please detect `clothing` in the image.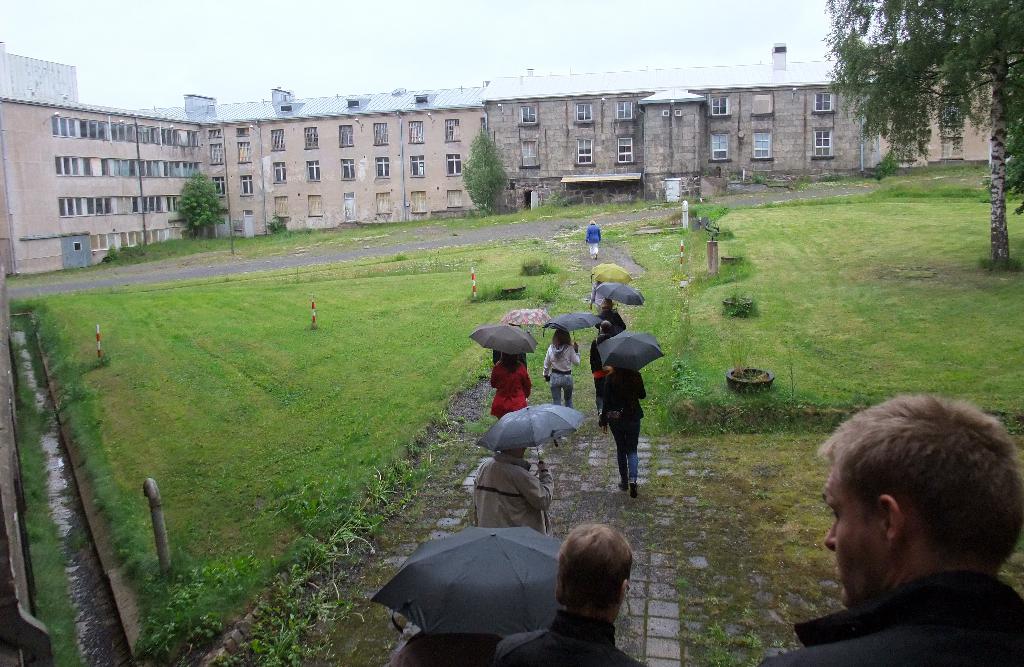
(x1=589, y1=283, x2=618, y2=308).
